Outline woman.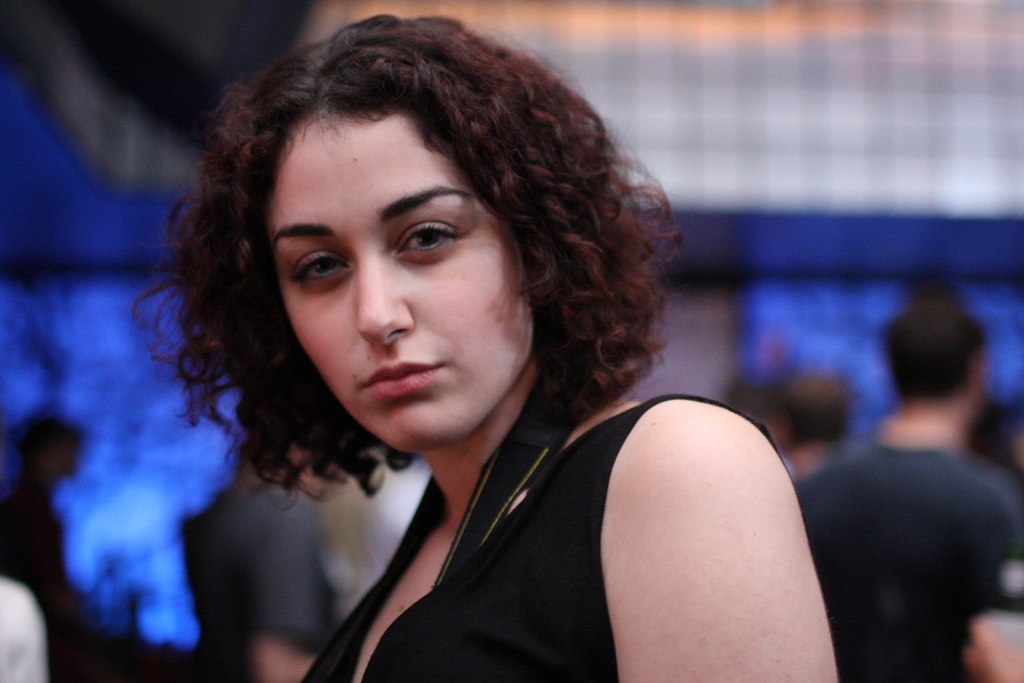
Outline: [116, 8, 806, 661].
